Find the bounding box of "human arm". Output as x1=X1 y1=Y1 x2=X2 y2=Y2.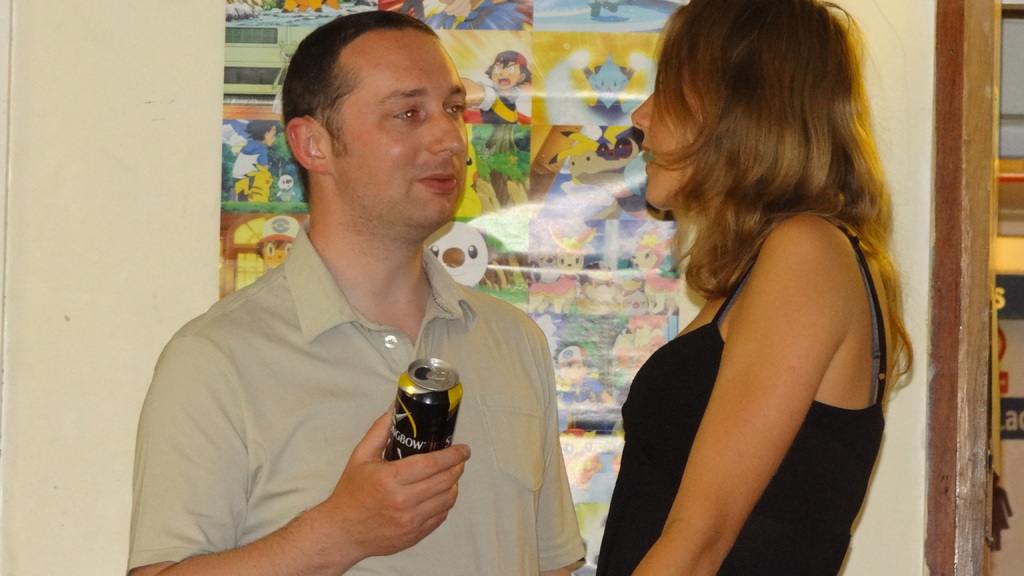
x1=521 y1=318 x2=587 y2=575.
